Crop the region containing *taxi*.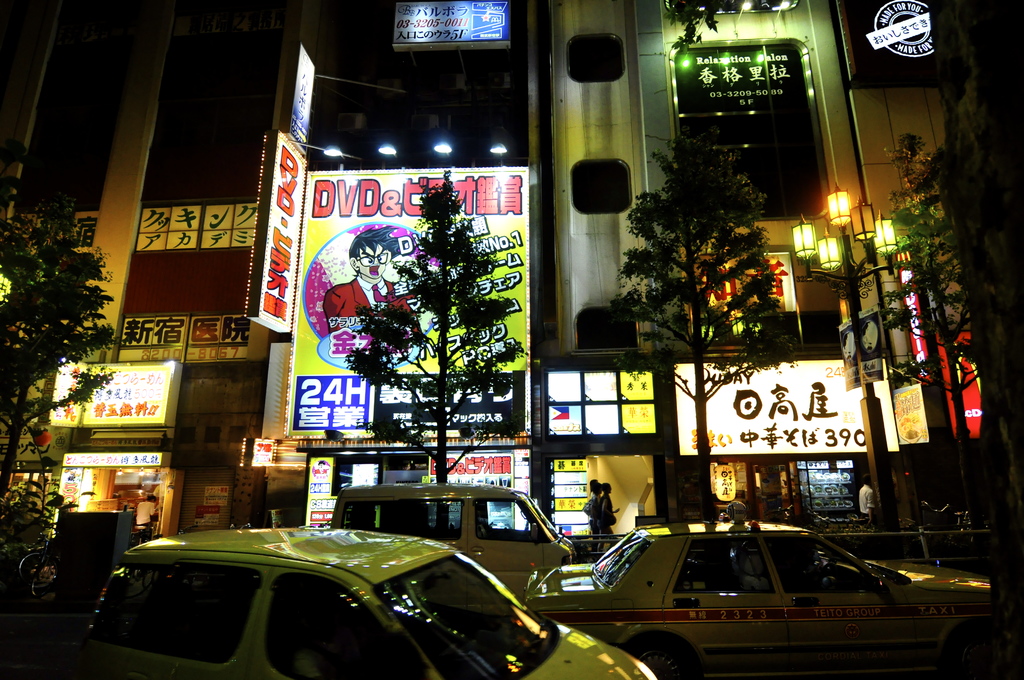
Crop region: select_region(539, 516, 986, 666).
